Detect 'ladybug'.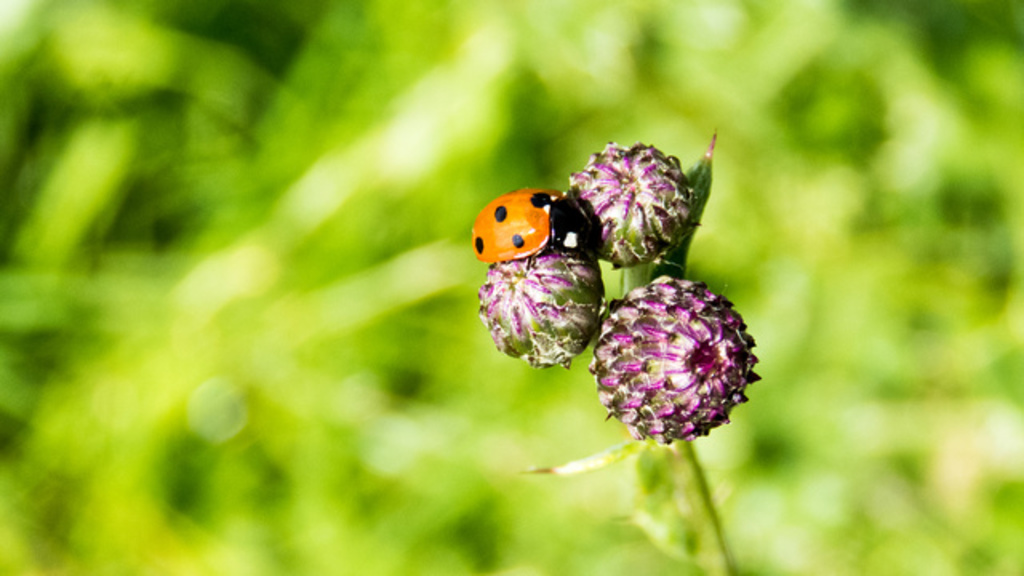
Detected at [left=472, top=190, right=598, bottom=272].
